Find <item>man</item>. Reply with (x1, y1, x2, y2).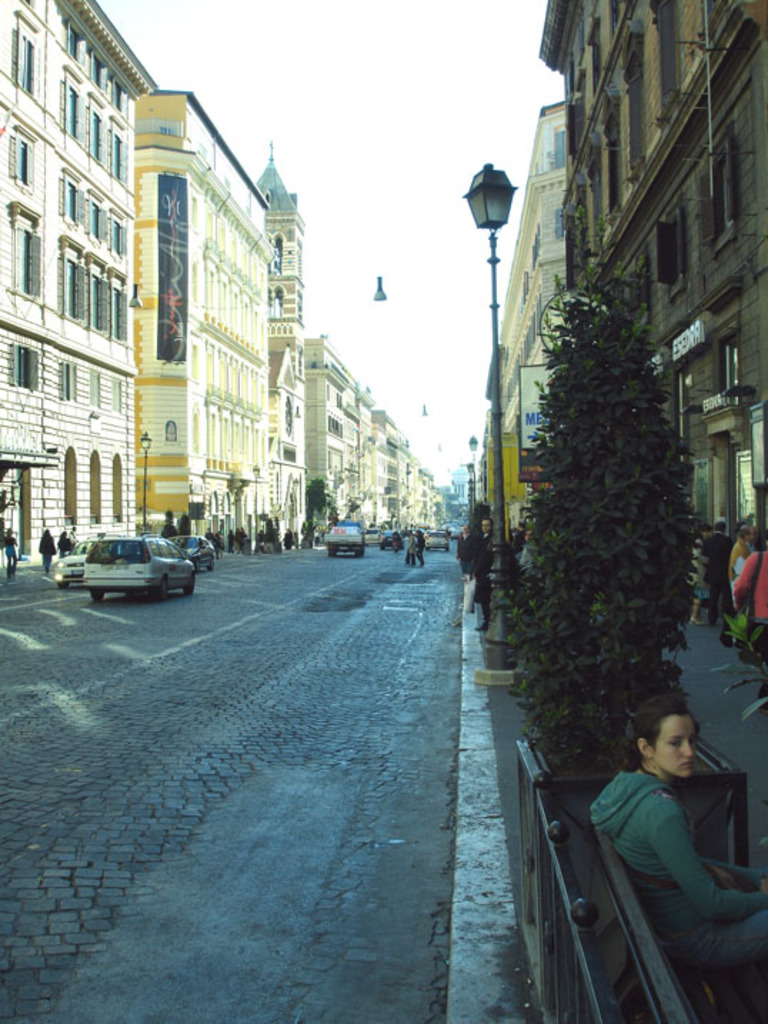
(473, 516, 495, 627).
